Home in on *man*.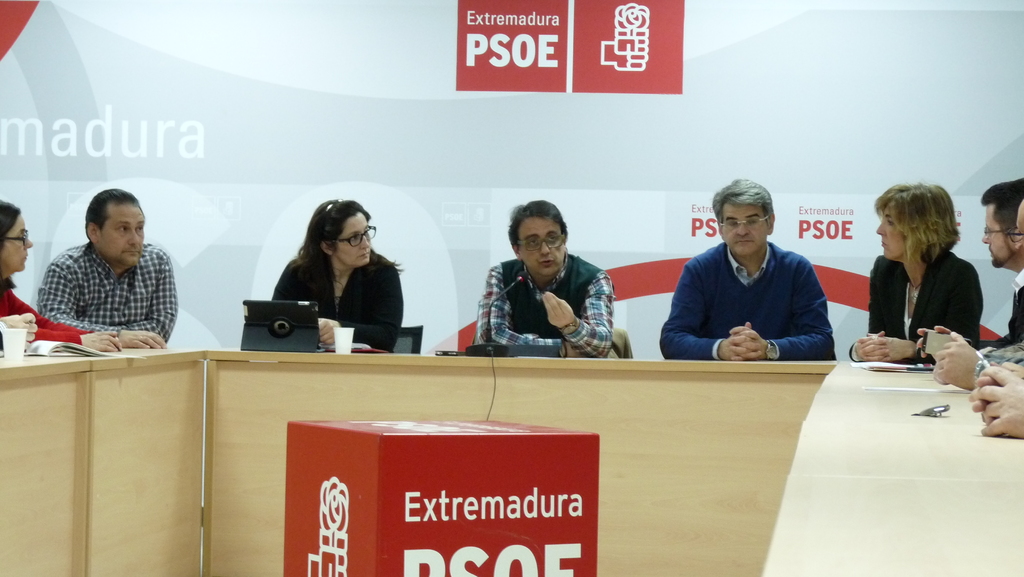
Homed in at {"x1": 479, "y1": 202, "x2": 612, "y2": 358}.
